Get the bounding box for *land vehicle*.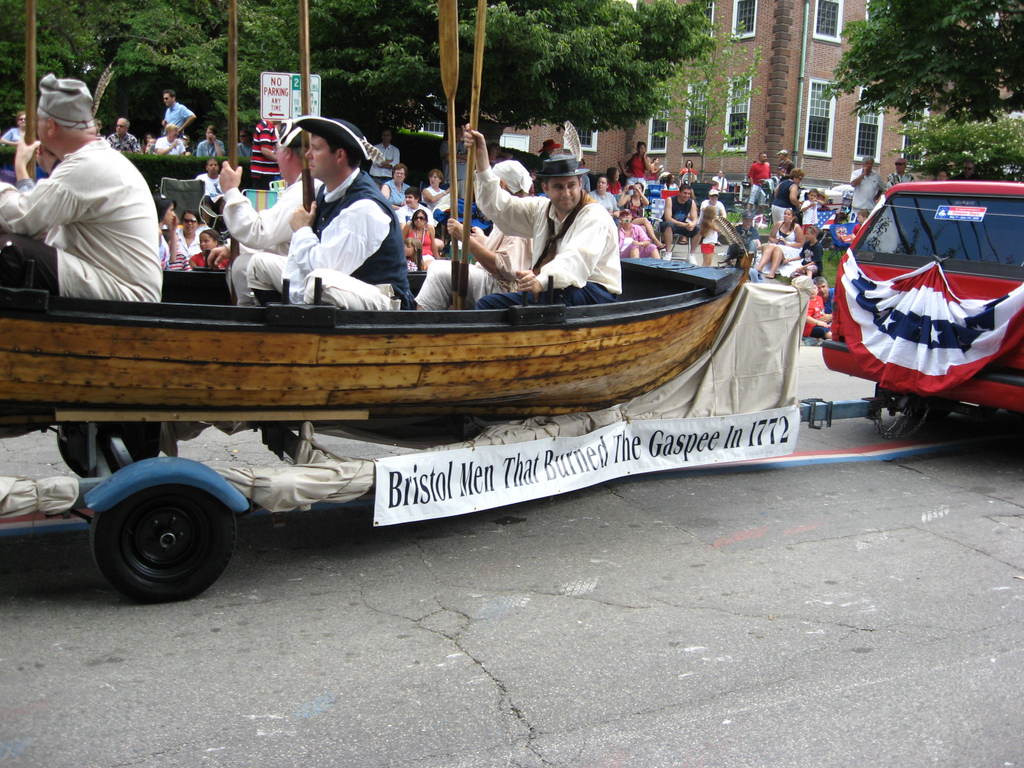
(823, 169, 1023, 426).
